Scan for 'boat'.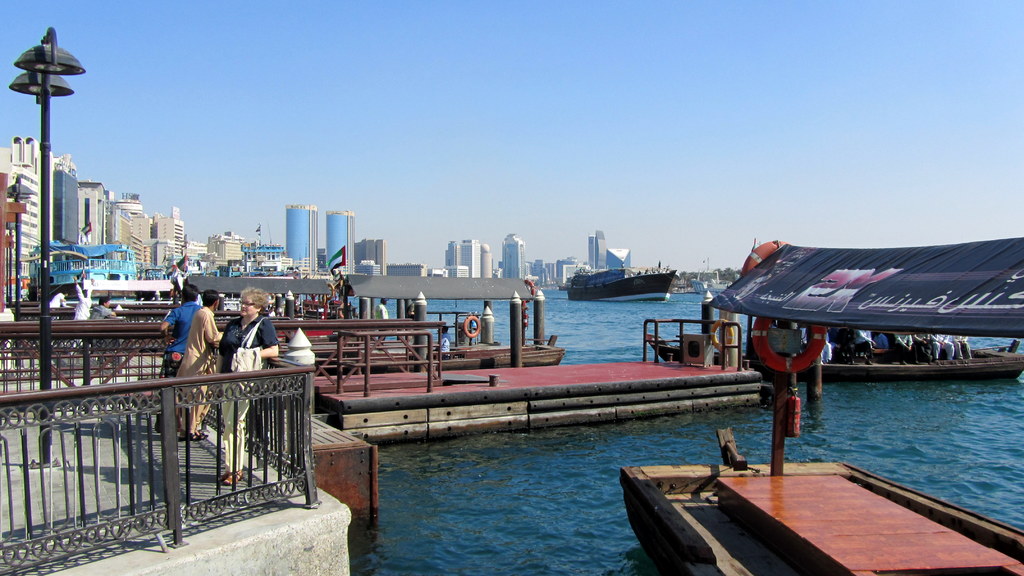
Scan result: 25, 230, 140, 303.
